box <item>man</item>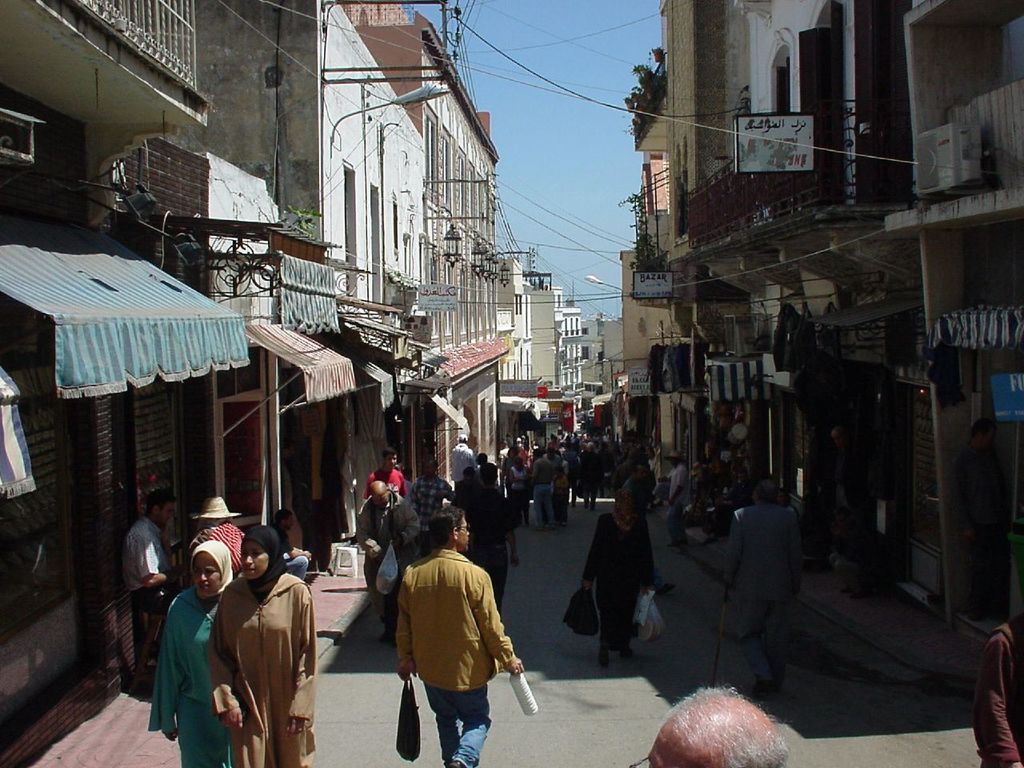
BBox(272, 507, 308, 579)
